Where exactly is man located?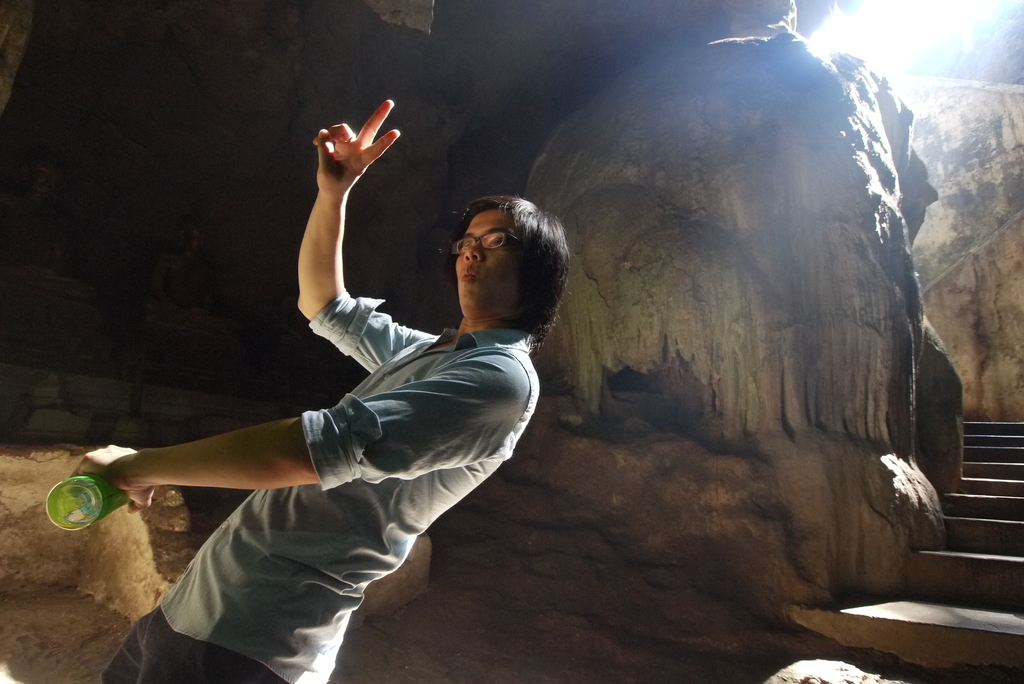
Its bounding box is (97, 129, 575, 658).
